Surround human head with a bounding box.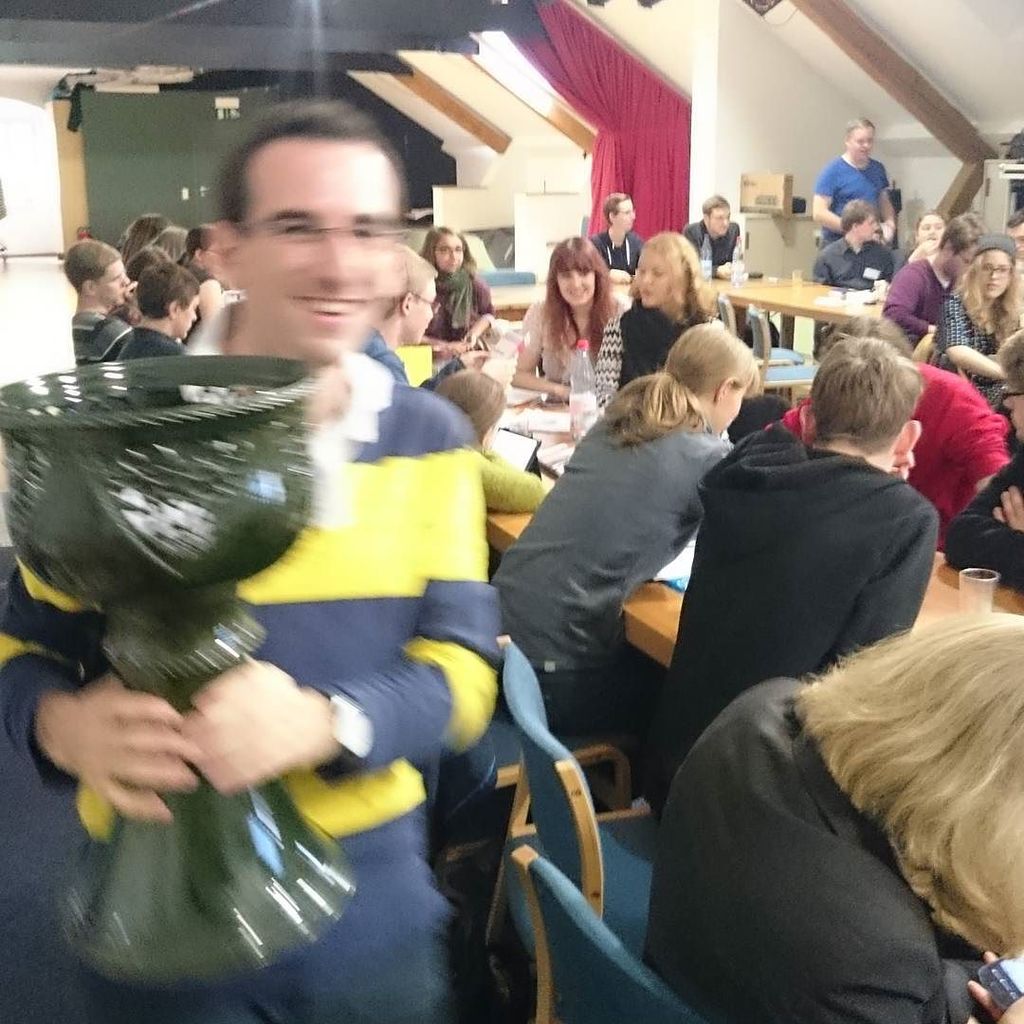
select_region(1003, 210, 1023, 265).
